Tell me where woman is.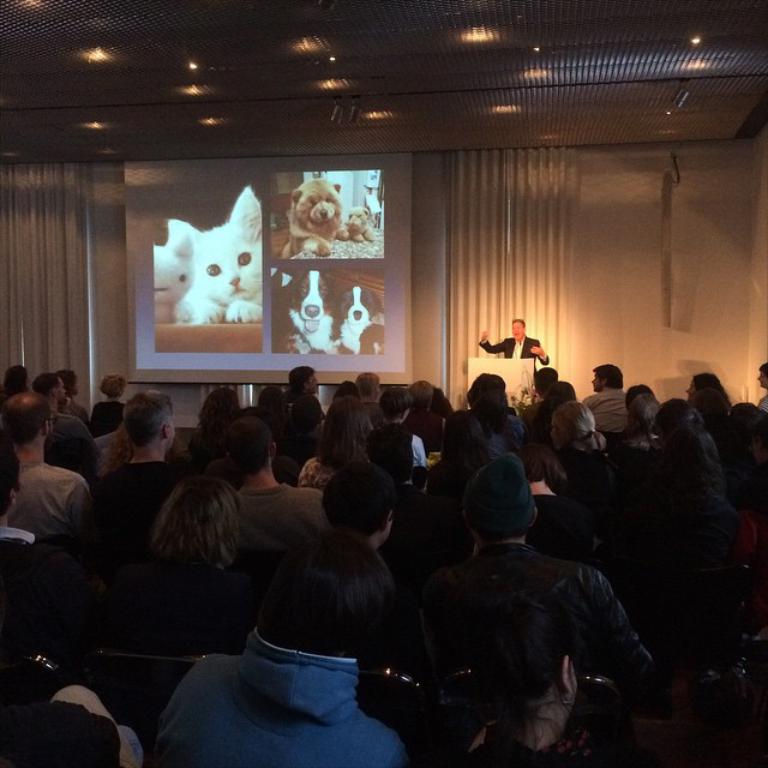
woman is at (left=299, top=395, right=378, bottom=492).
